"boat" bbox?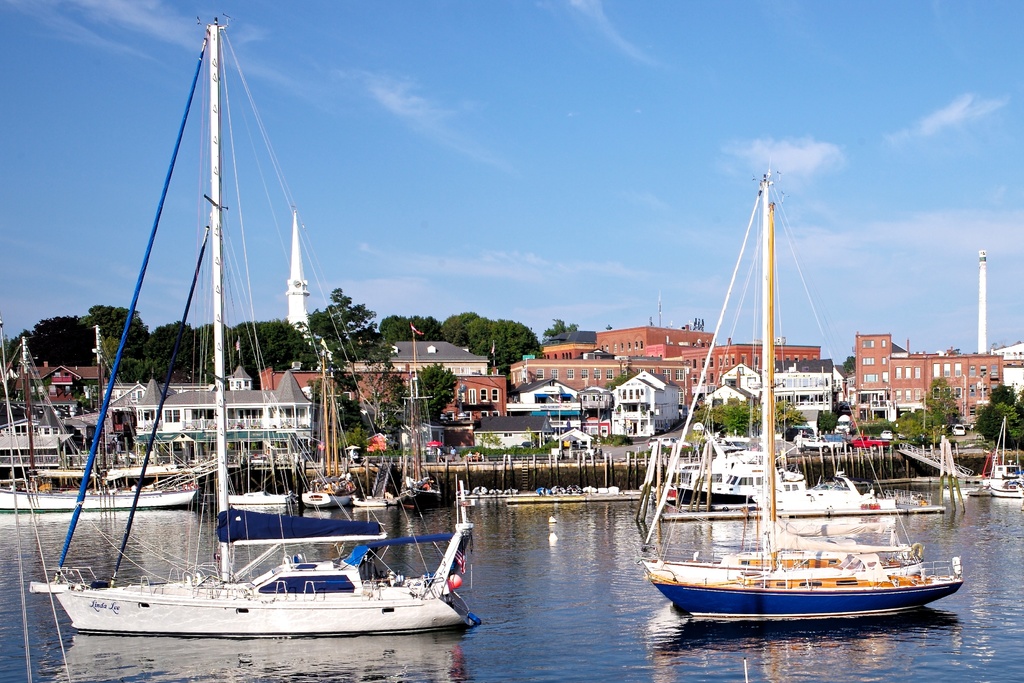
978/414/1023/499
